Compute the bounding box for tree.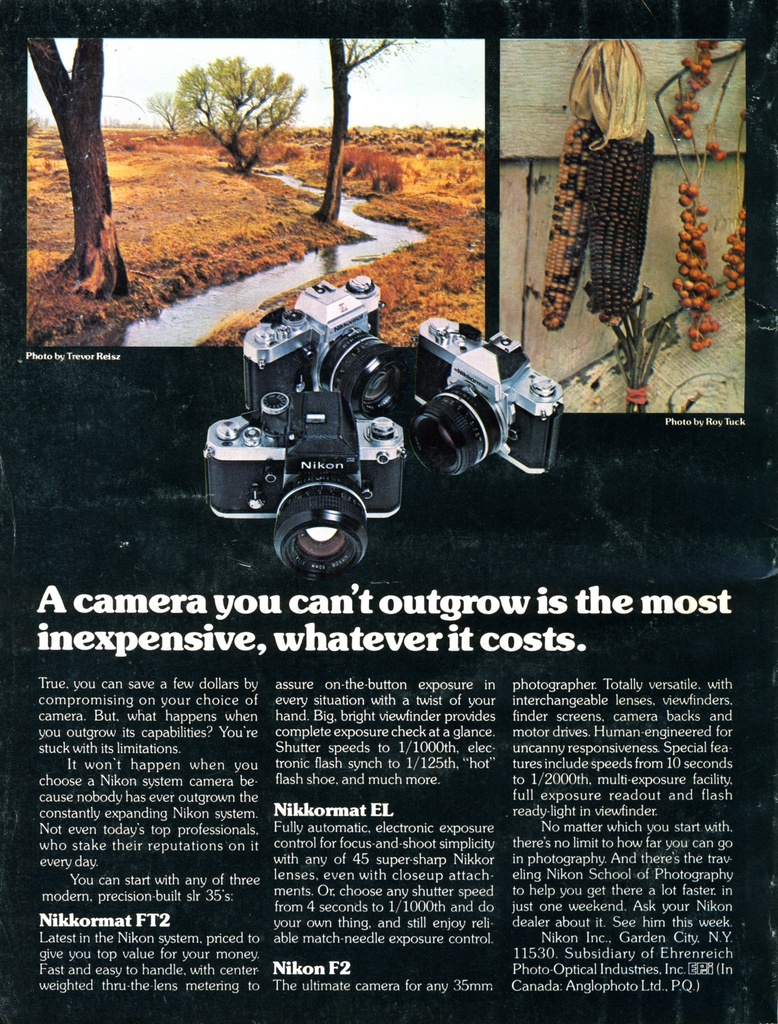
bbox=(28, 39, 126, 296).
